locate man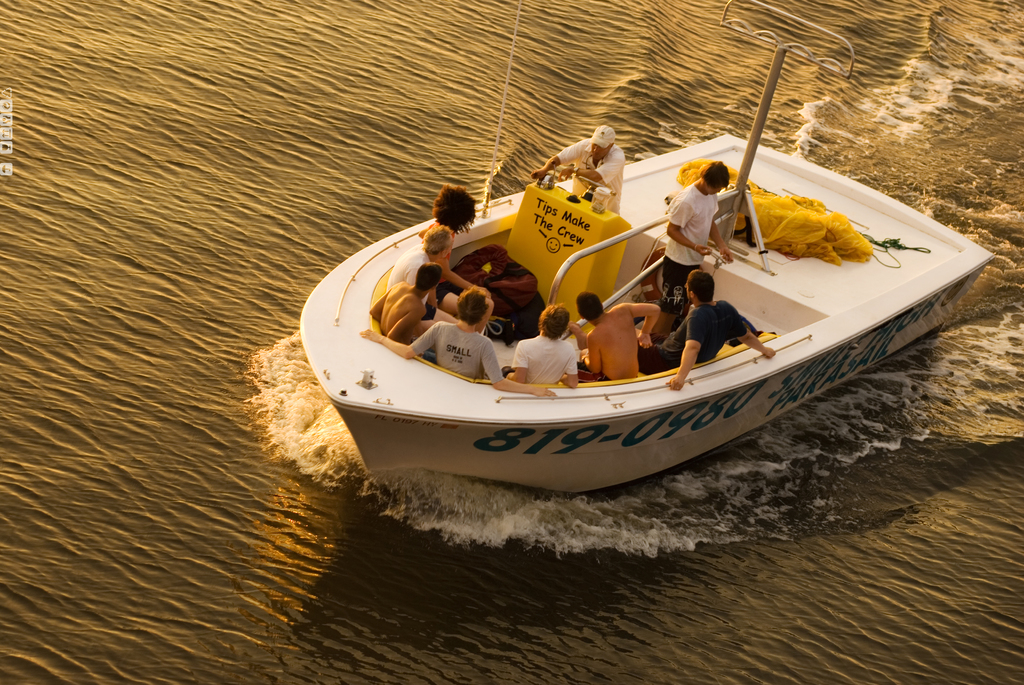
locate(652, 160, 729, 343)
